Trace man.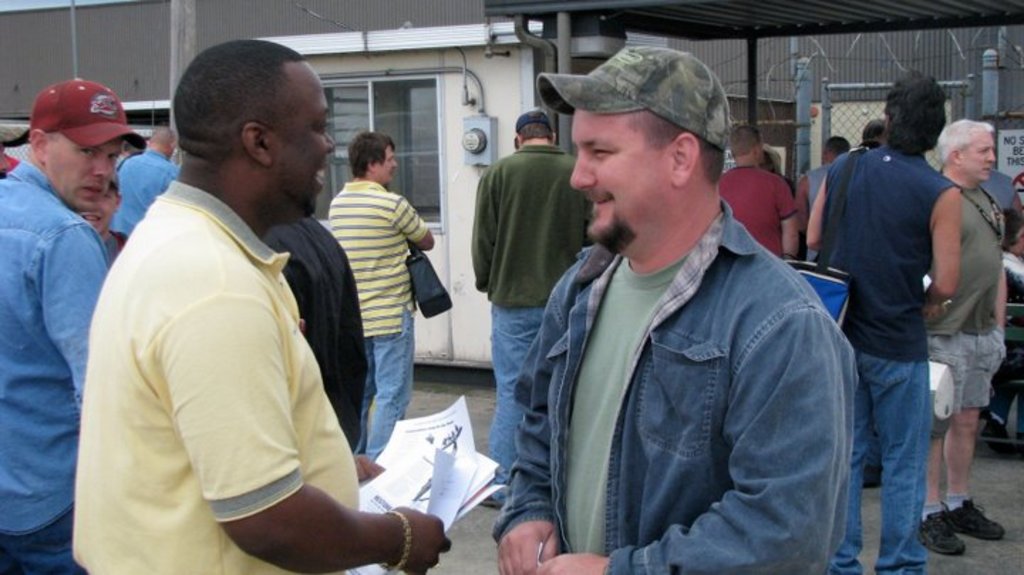
Traced to BBox(720, 127, 799, 260).
